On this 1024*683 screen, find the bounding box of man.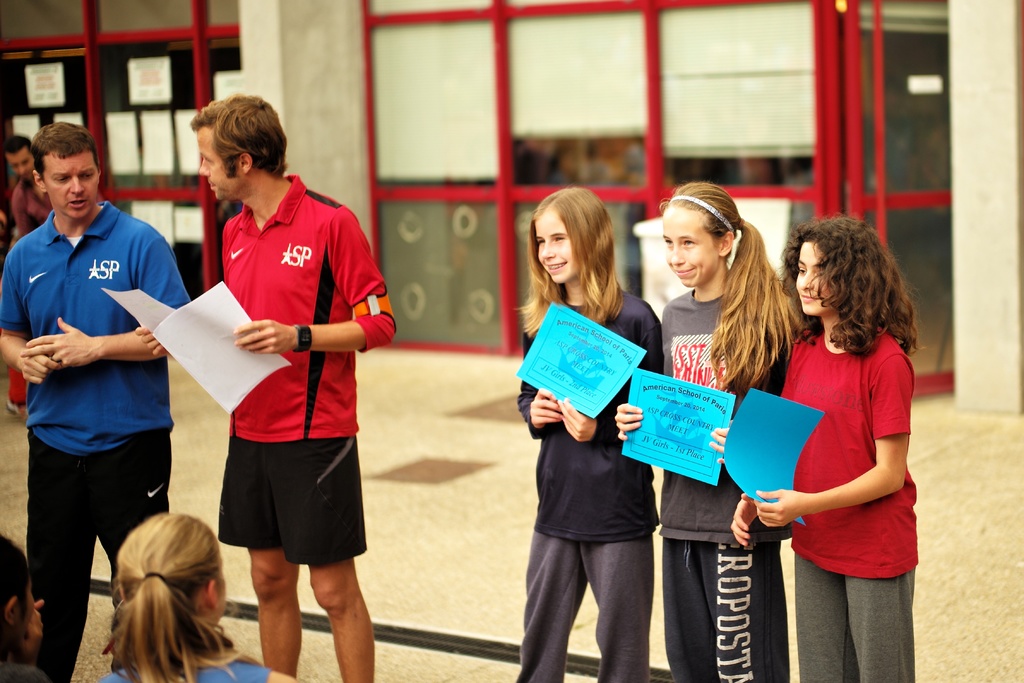
Bounding box: rect(135, 89, 399, 682).
